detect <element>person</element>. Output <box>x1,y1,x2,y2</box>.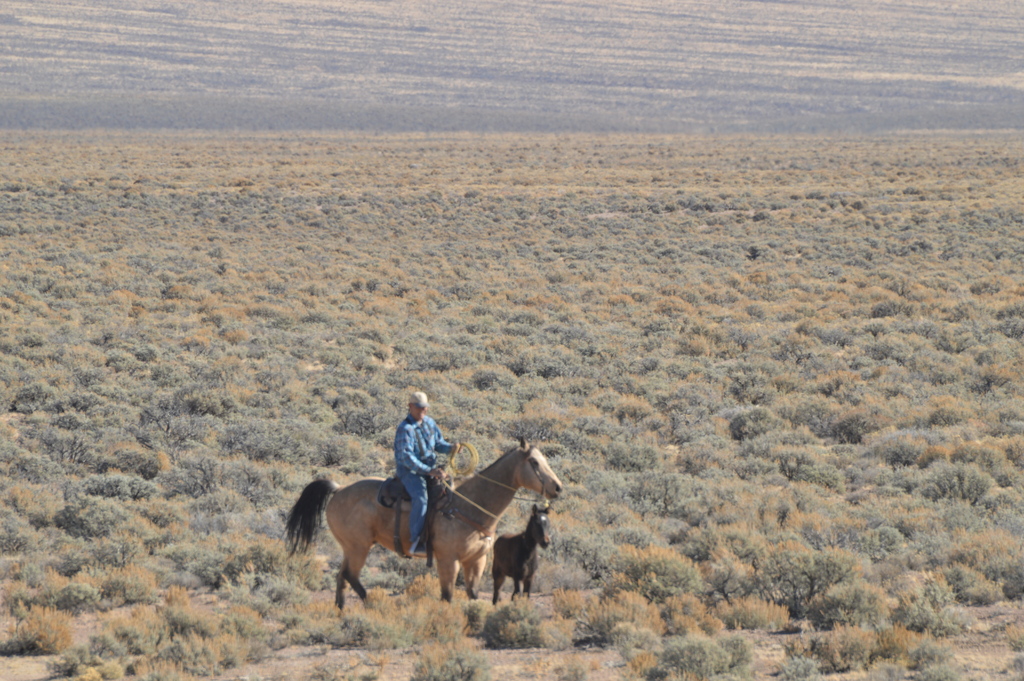
<box>390,384,465,561</box>.
